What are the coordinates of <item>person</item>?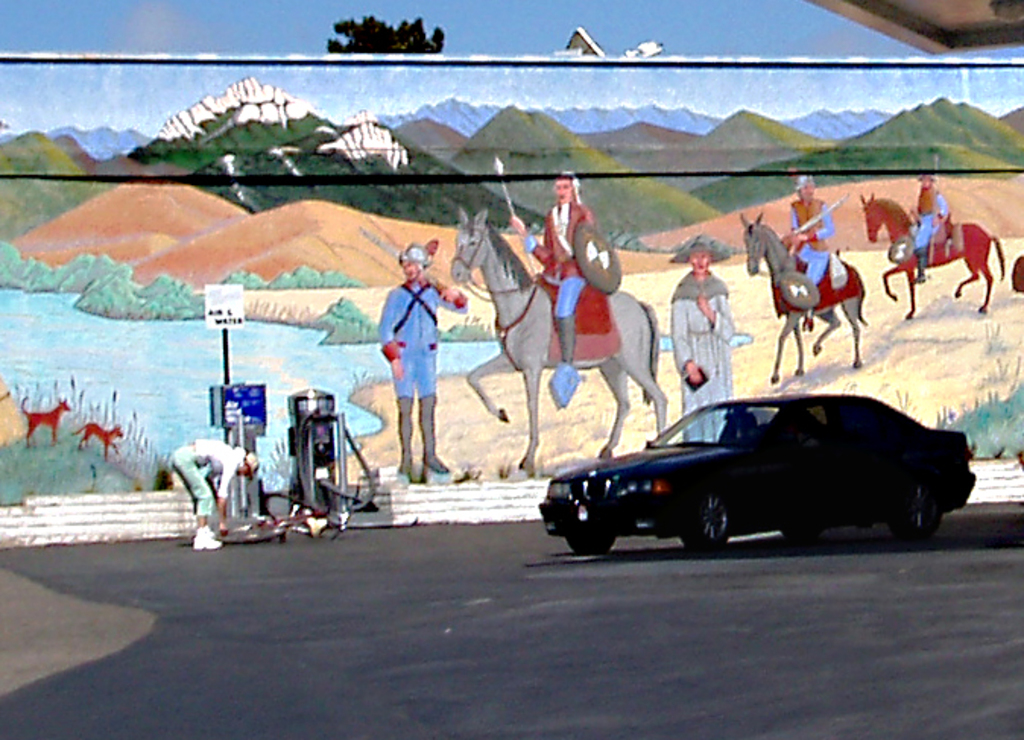
[667,236,737,447].
